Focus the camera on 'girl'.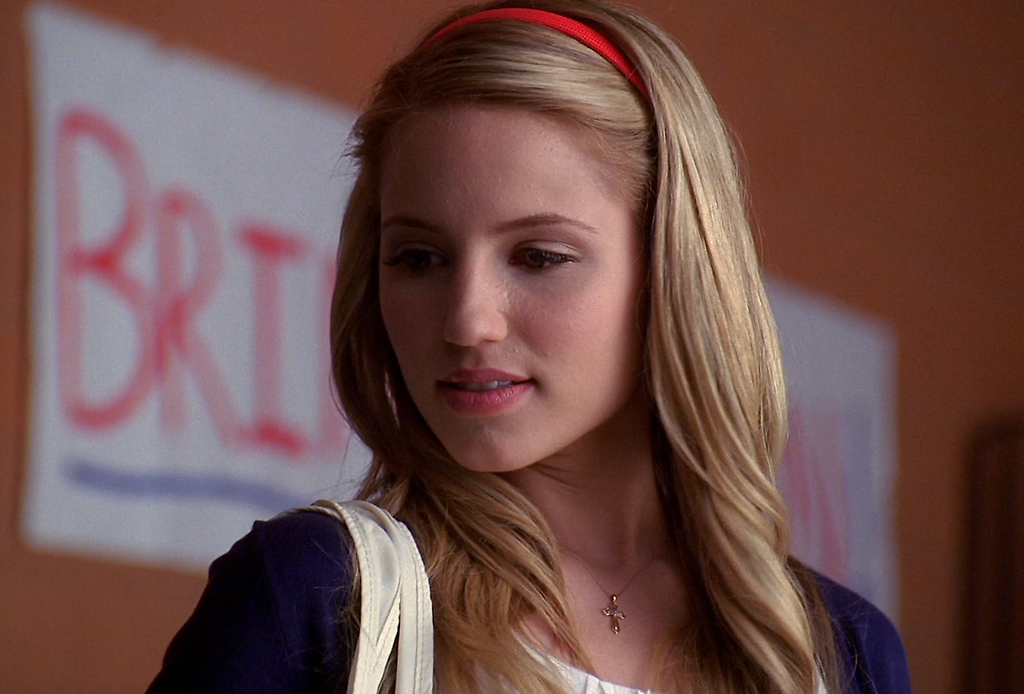
Focus region: box=[147, 0, 911, 693].
